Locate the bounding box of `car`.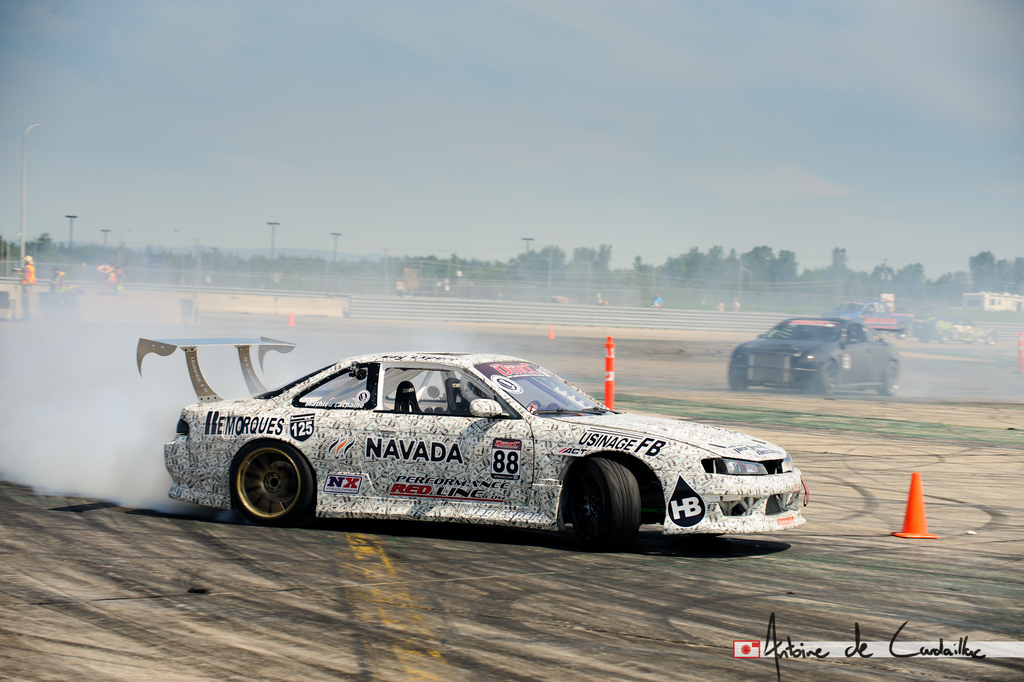
Bounding box: (909, 310, 991, 343).
